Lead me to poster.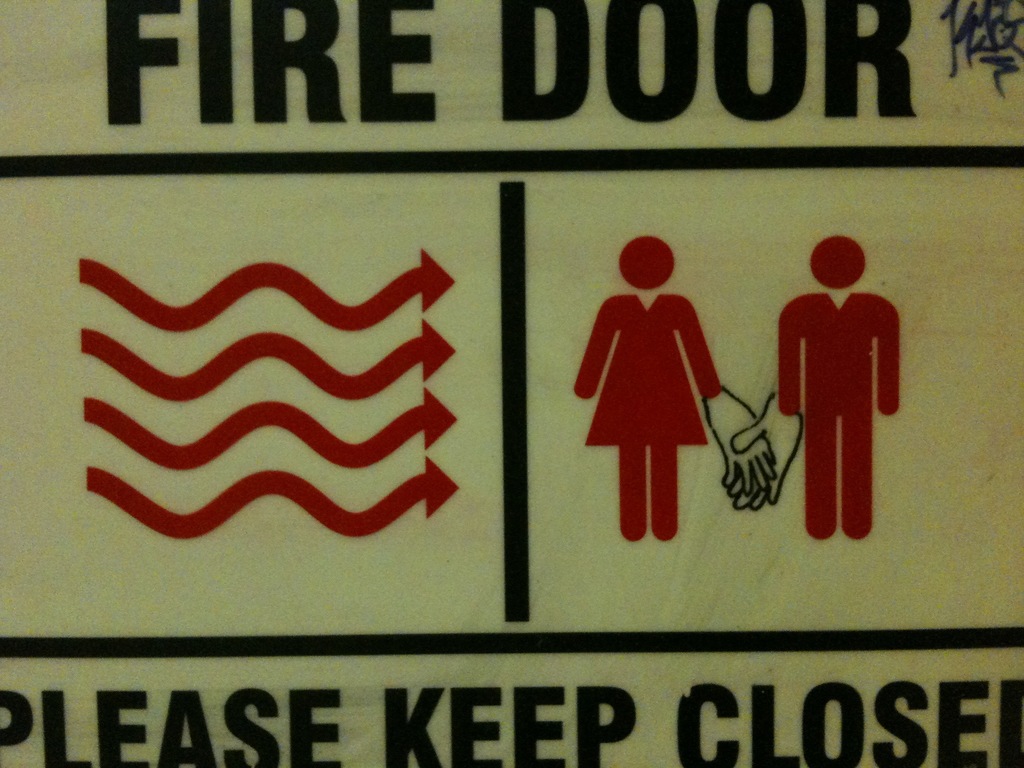
Lead to bbox=[0, 0, 1023, 767].
